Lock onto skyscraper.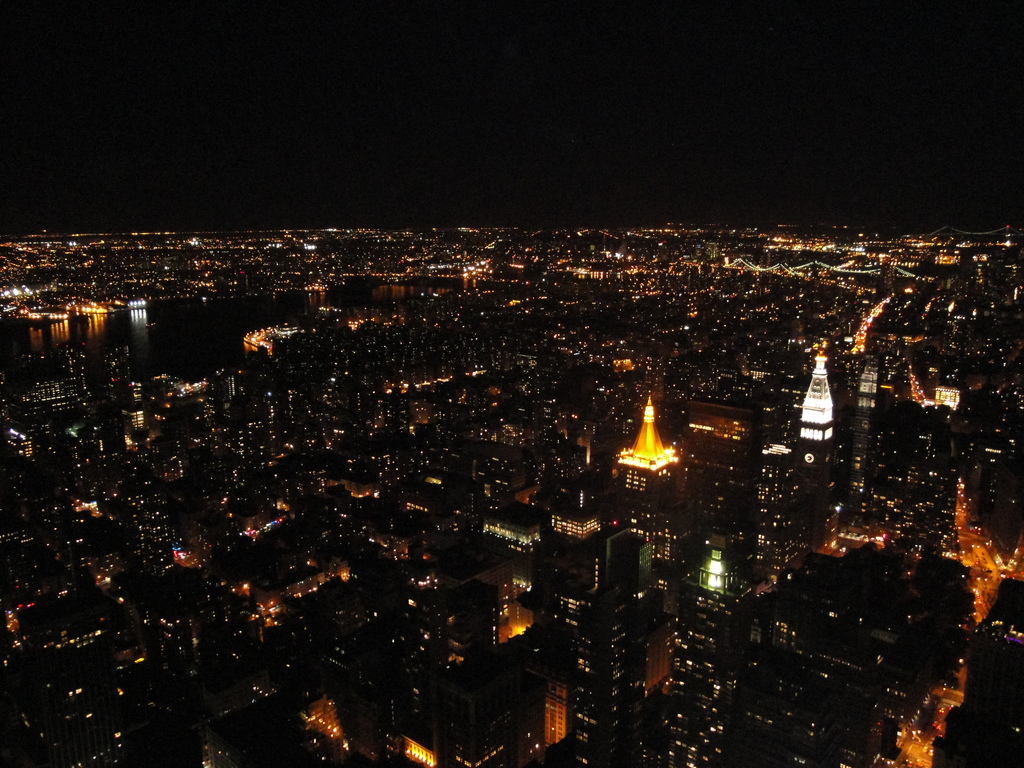
Locked: crop(123, 473, 178, 579).
